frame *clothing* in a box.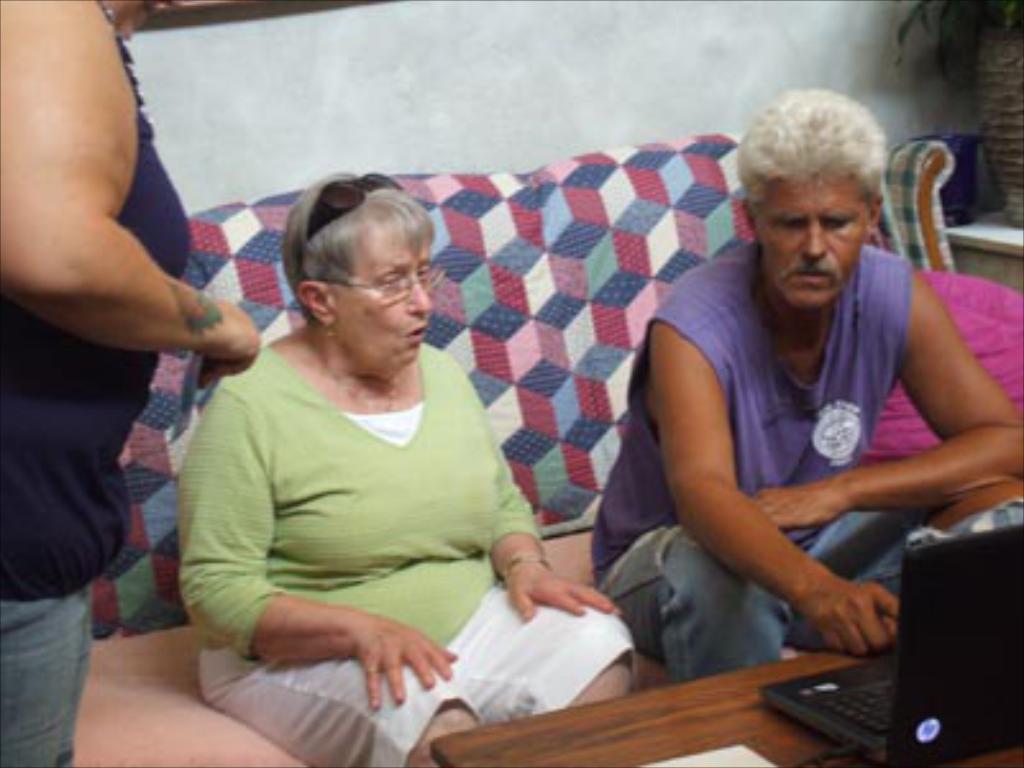
rect(172, 282, 566, 704).
